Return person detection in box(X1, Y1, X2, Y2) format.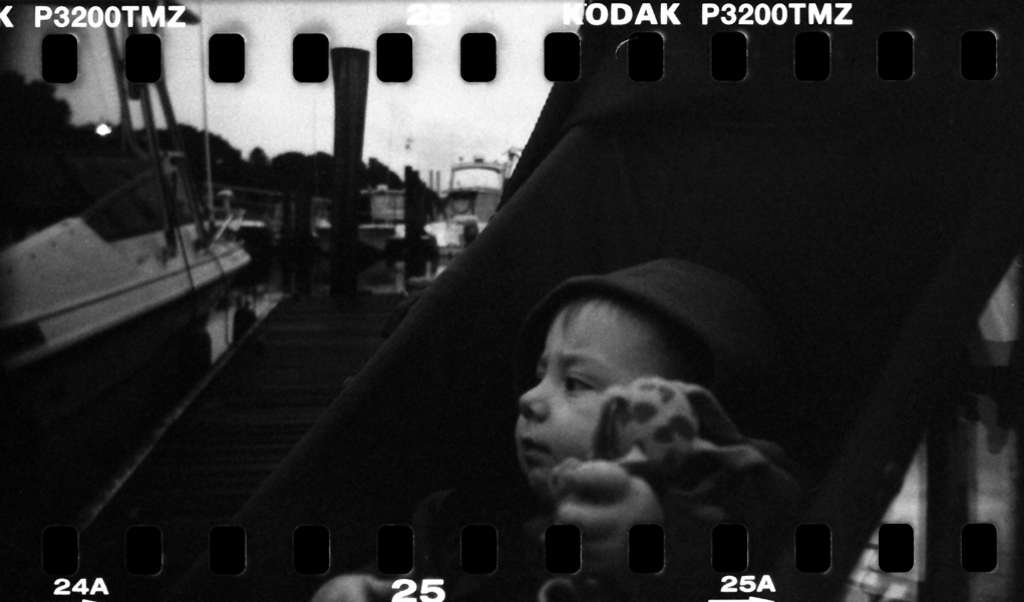
box(316, 259, 786, 601).
